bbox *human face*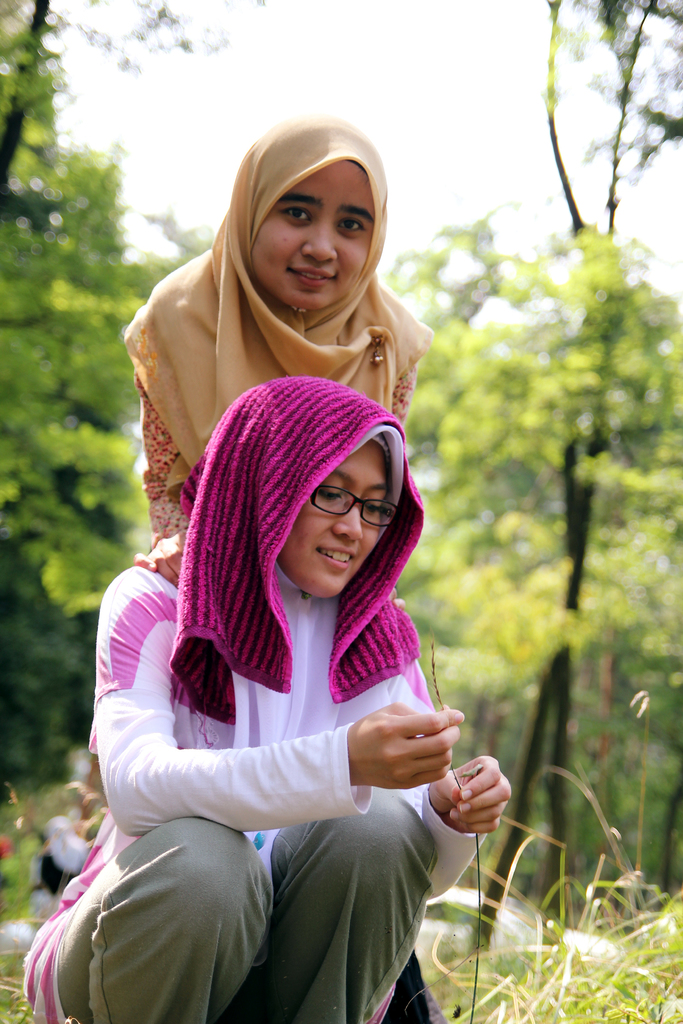
<box>290,447,388,606</box>
